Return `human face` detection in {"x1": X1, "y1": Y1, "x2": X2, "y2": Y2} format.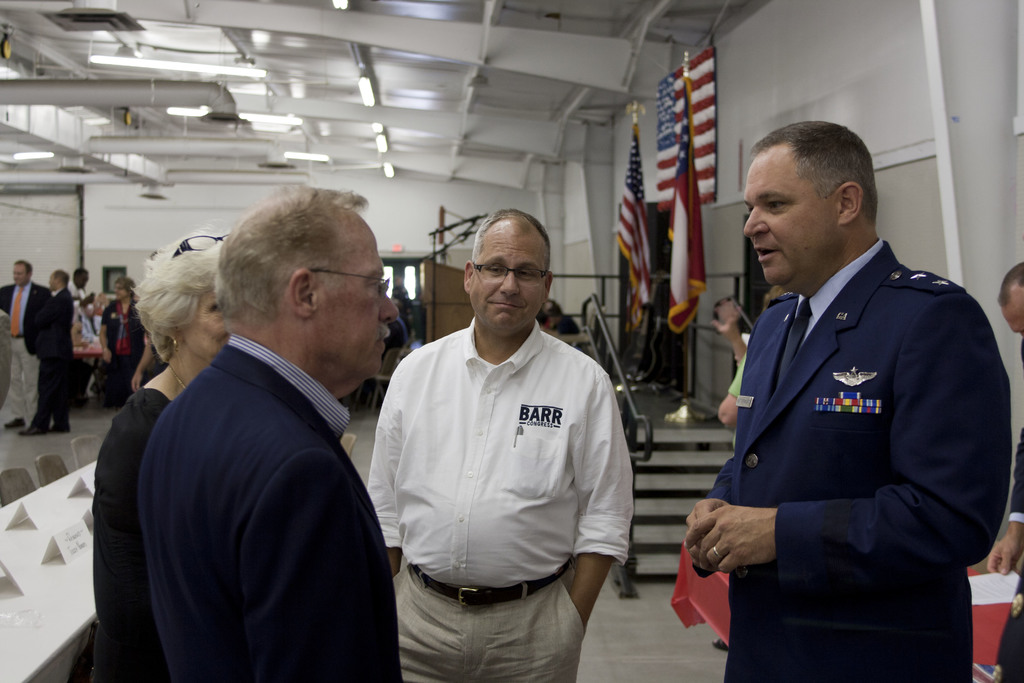
{"x1": 320, "y1": 233, "x2": 397, "y2": 374}.
